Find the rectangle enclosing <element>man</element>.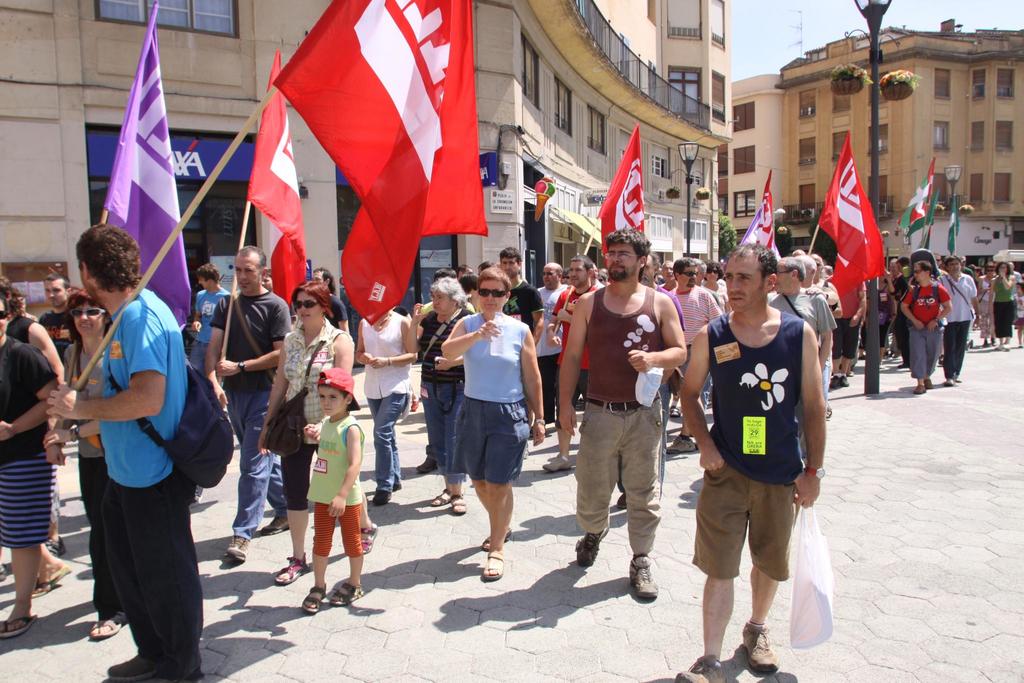
bbox=[661, 254, 727, 454].
